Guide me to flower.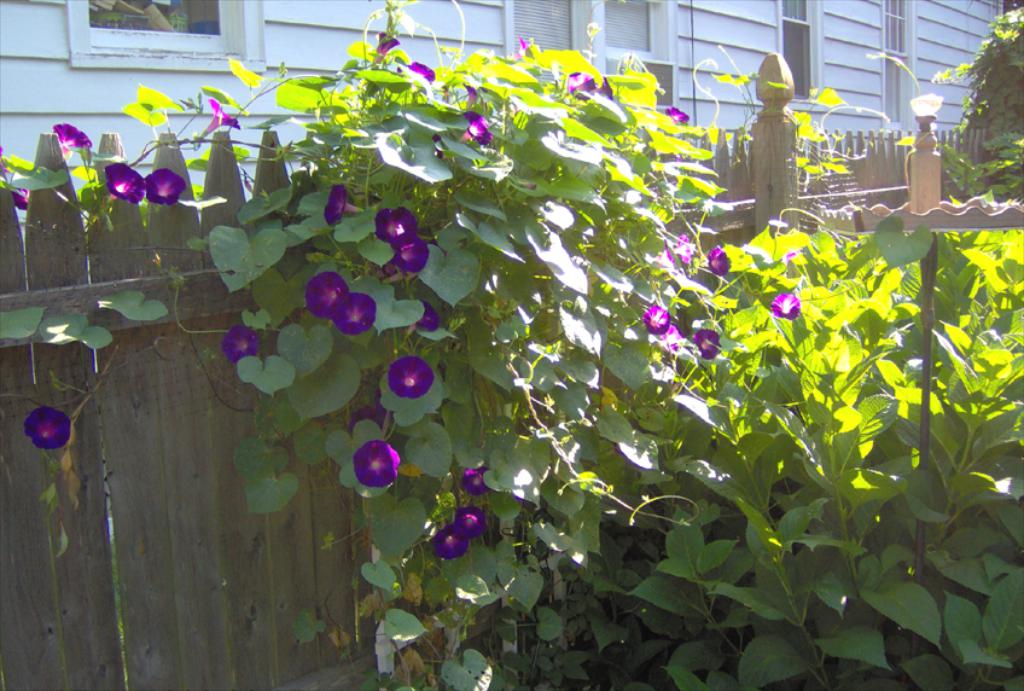
Guidance: bbox=(322, 186, 356, 222).
